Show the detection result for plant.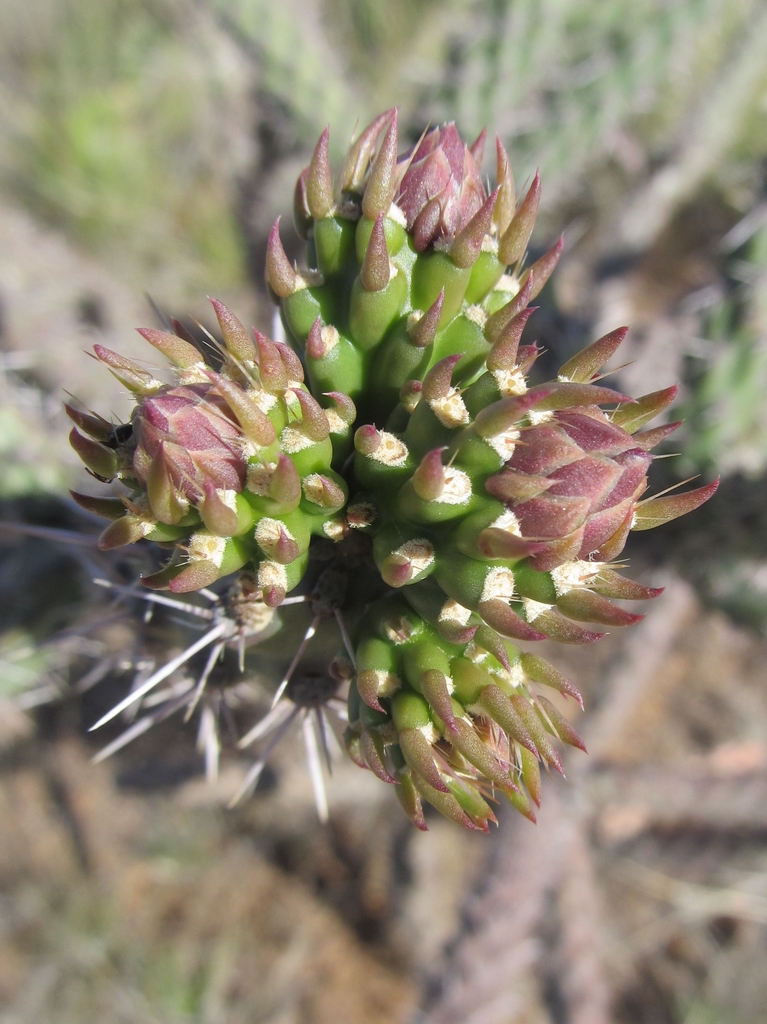
15:48:720:848.
